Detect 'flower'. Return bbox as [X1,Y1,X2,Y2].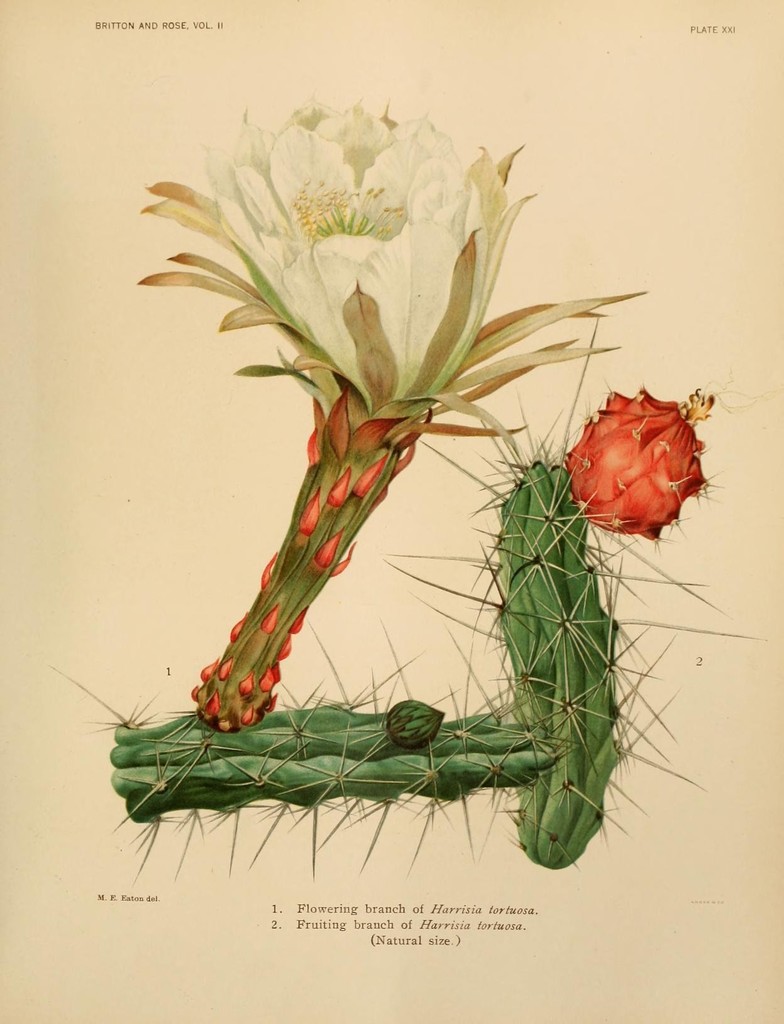
[569,374,715,532].
